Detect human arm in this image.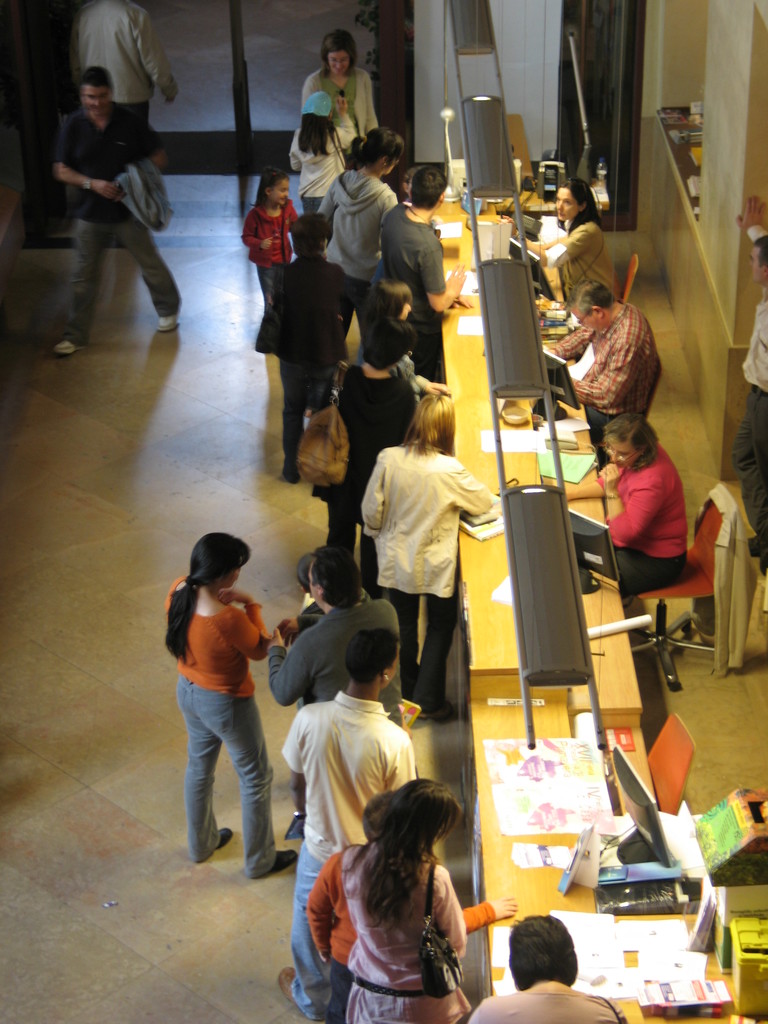
Detection: bbox=(212, 581, 276, 664).
